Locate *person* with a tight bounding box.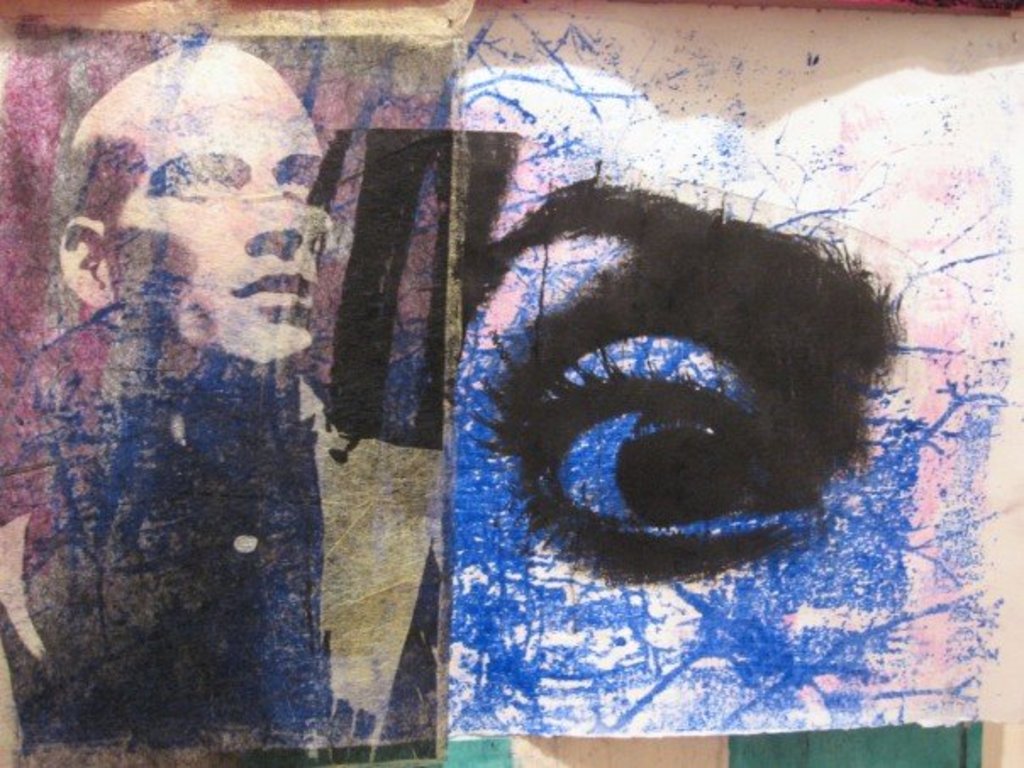
rect(7, 39, 368, 744).
